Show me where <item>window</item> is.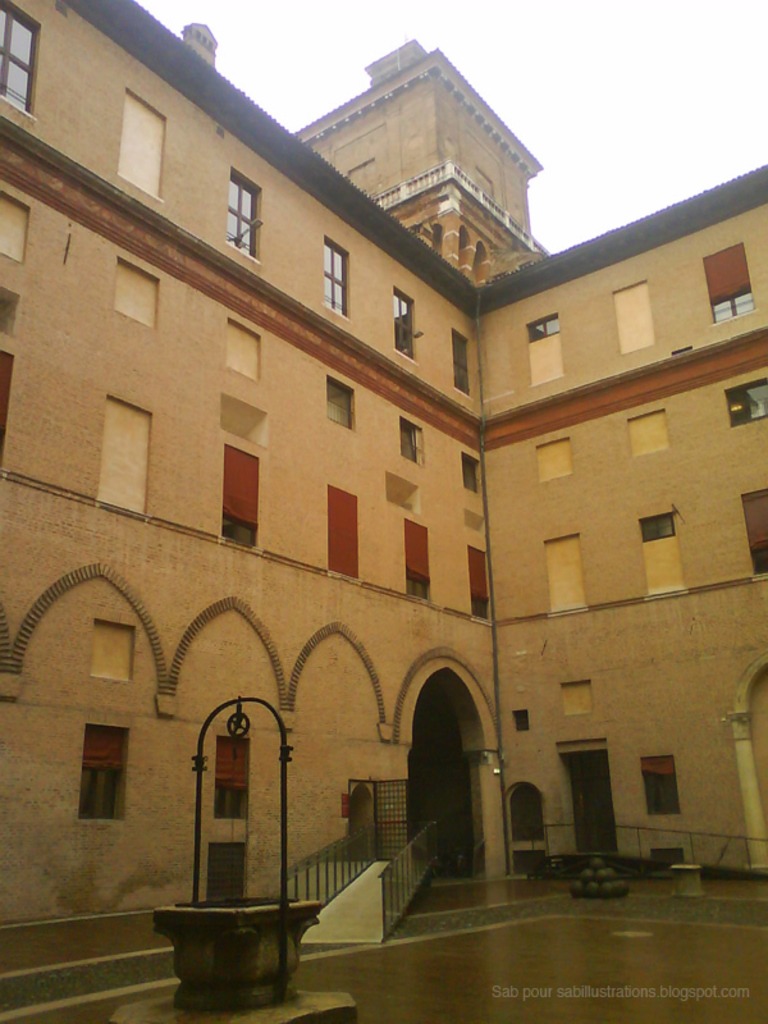
<item>window</item> is at 392:287:415:364.
